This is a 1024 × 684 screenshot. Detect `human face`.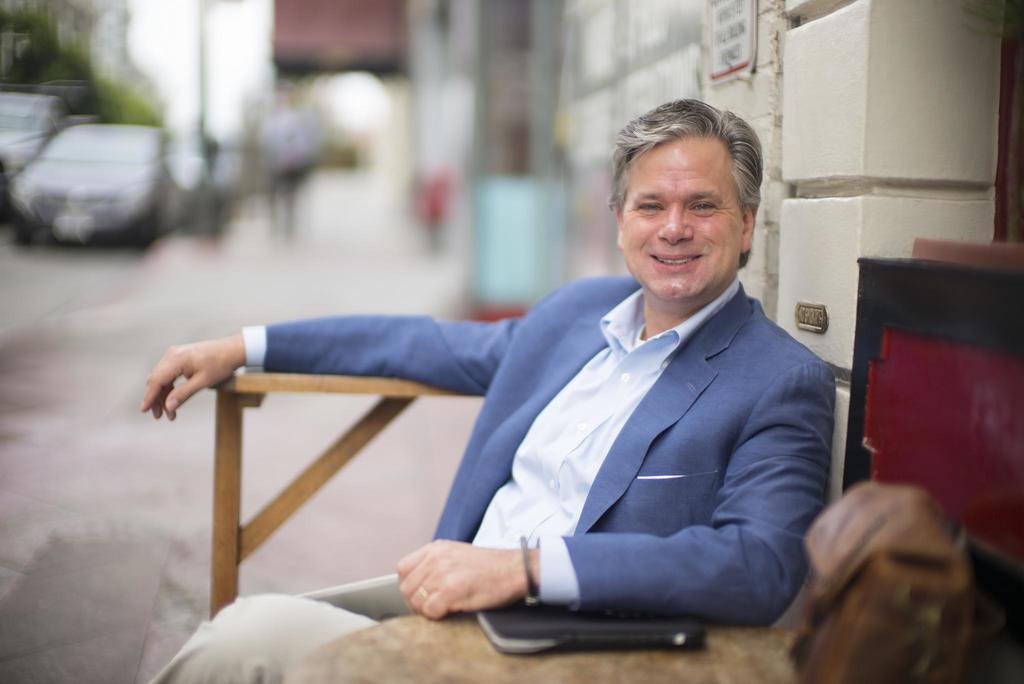
{"x1": 624, "y1": 132, "x2": 745, "y2": 300}.
